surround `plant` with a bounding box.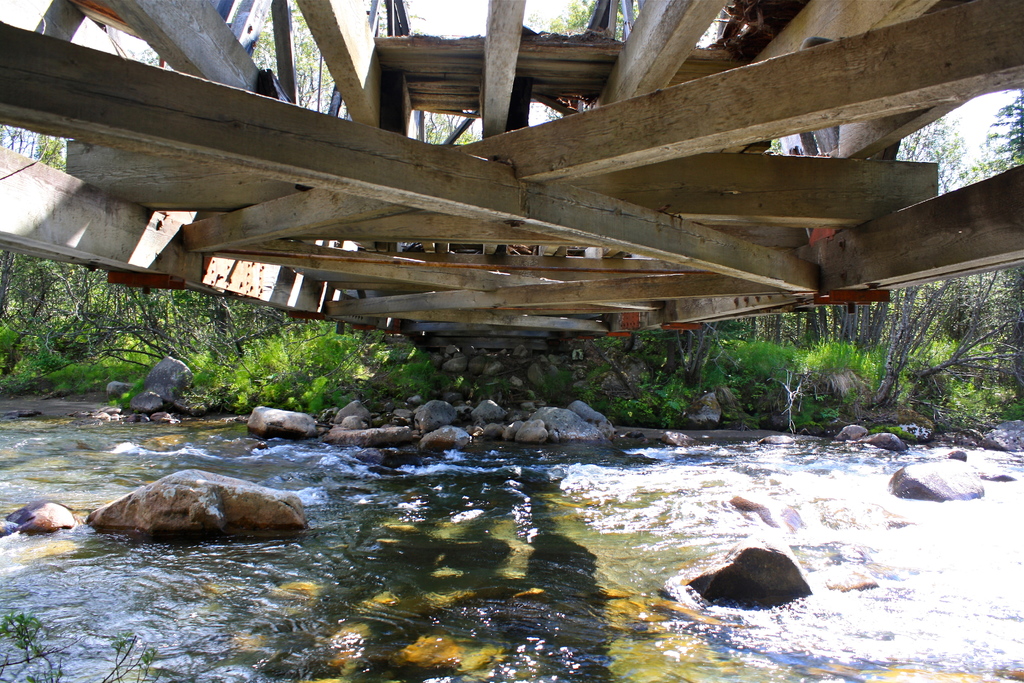
select_region(999, 400, 1023, 420).
